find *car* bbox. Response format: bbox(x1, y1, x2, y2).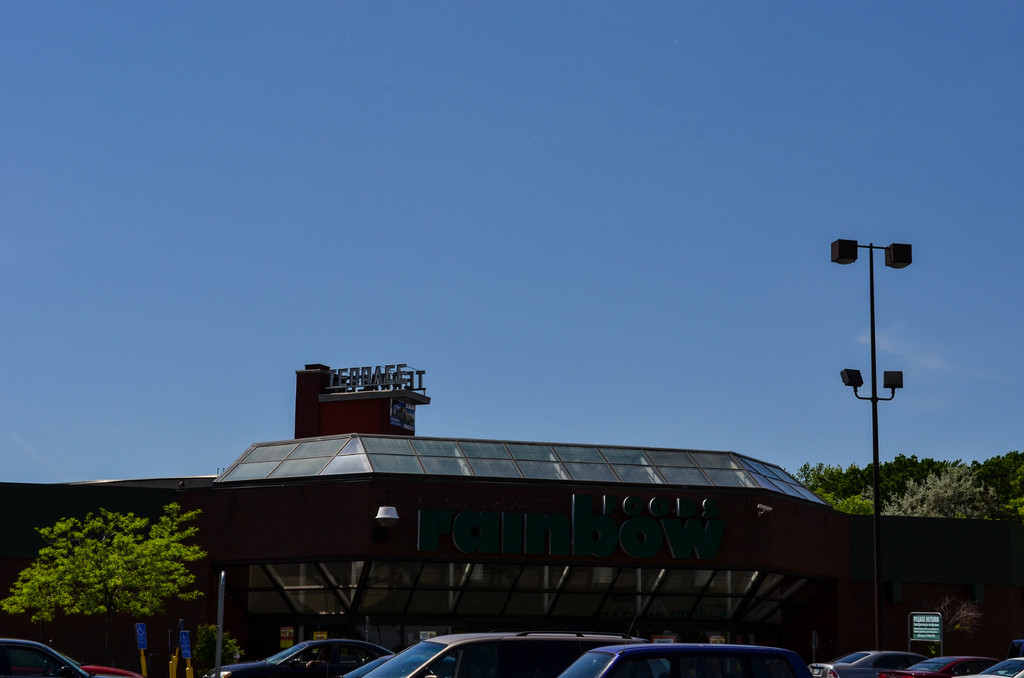
bbox(368, 634, 650, 677).
